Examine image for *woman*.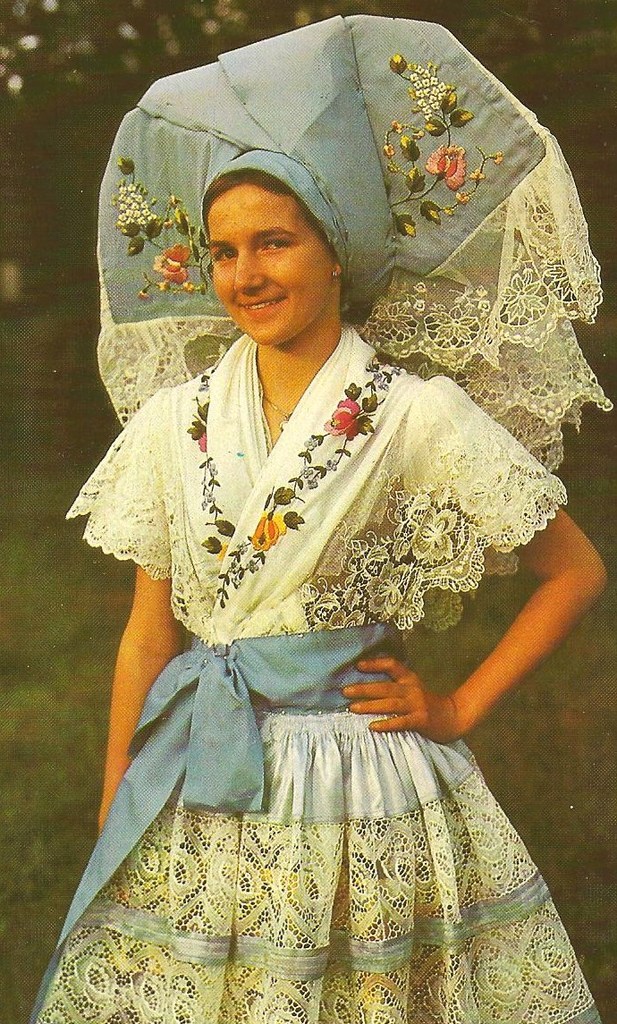
Examination result: (left=61, top=47, right=602, bottom=944).
